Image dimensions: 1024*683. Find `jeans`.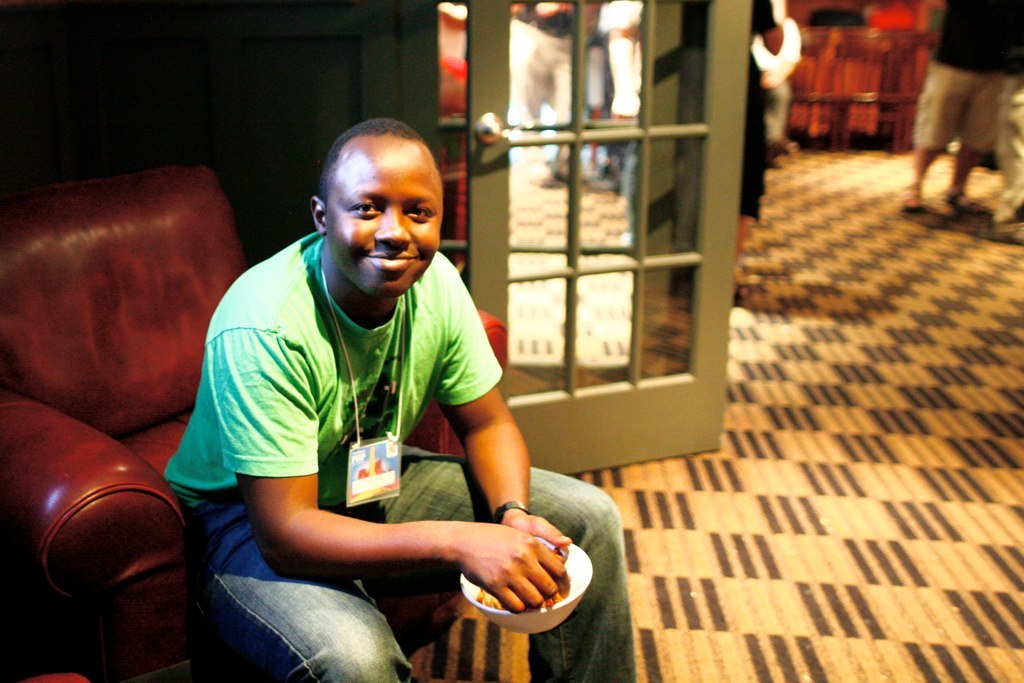
(x1=186, y1=438, x2=638, y2=682).
